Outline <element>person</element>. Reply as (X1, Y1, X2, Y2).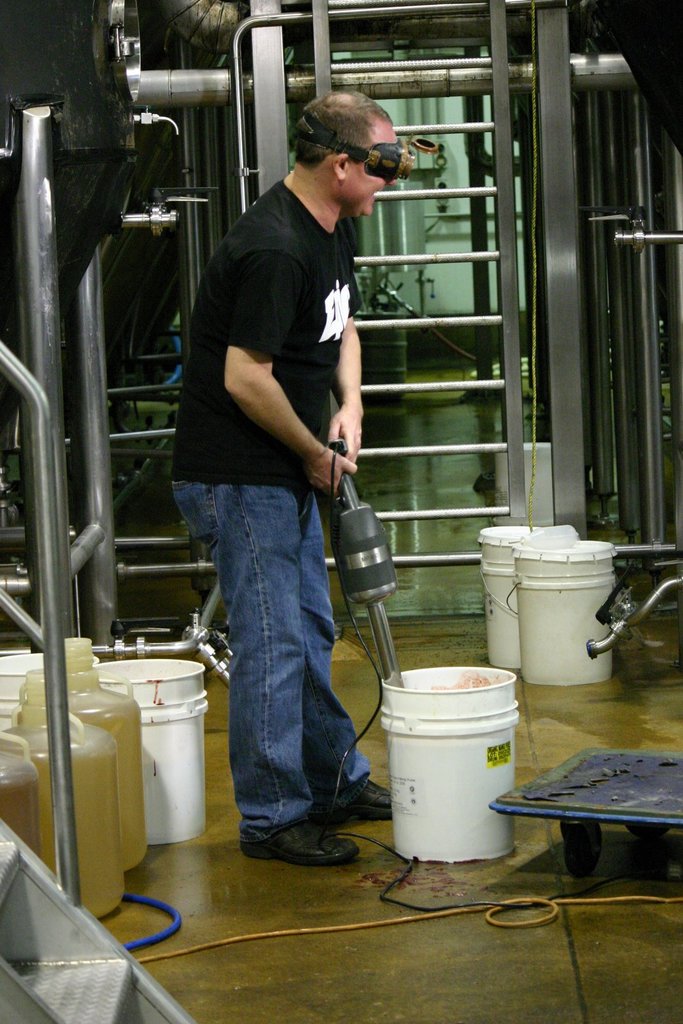
(173, 154, 373, 861).
